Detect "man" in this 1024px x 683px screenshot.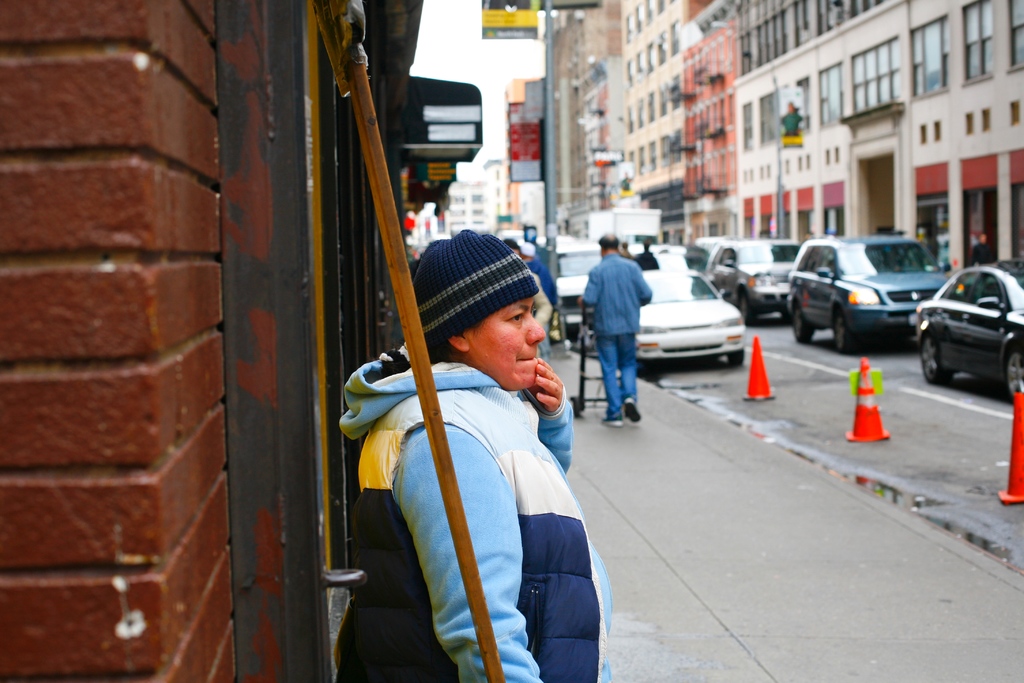
Detection: rect(582, 235, 657, 425).
